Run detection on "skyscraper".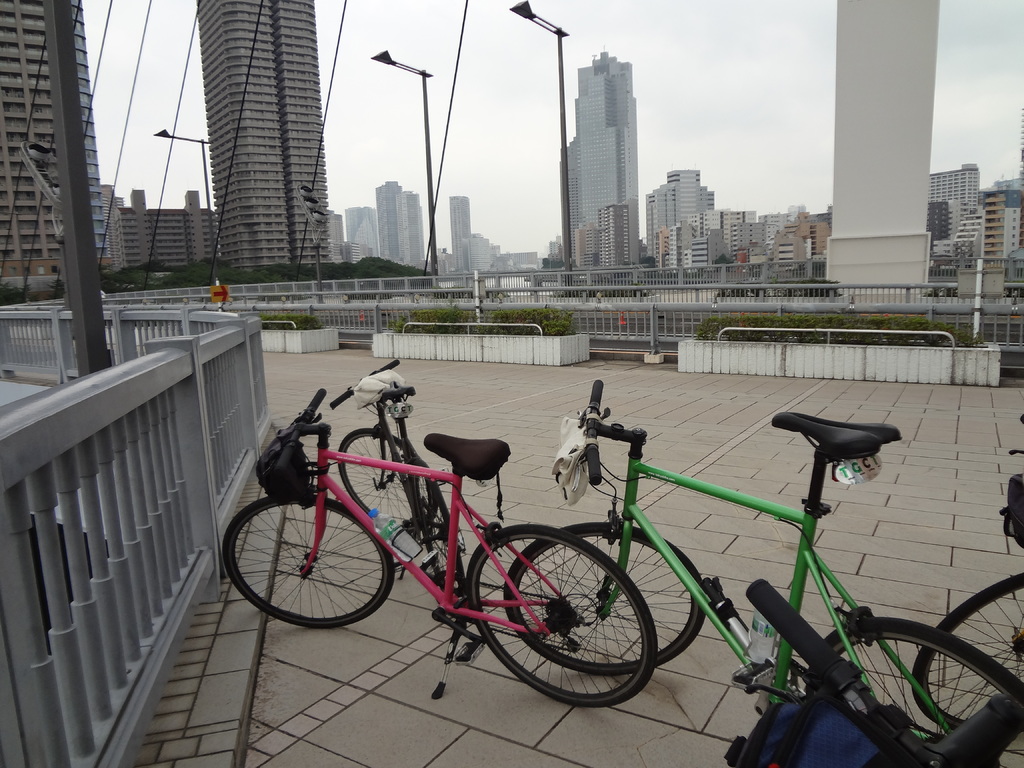
Result: box(925, 158, 980, 225).
